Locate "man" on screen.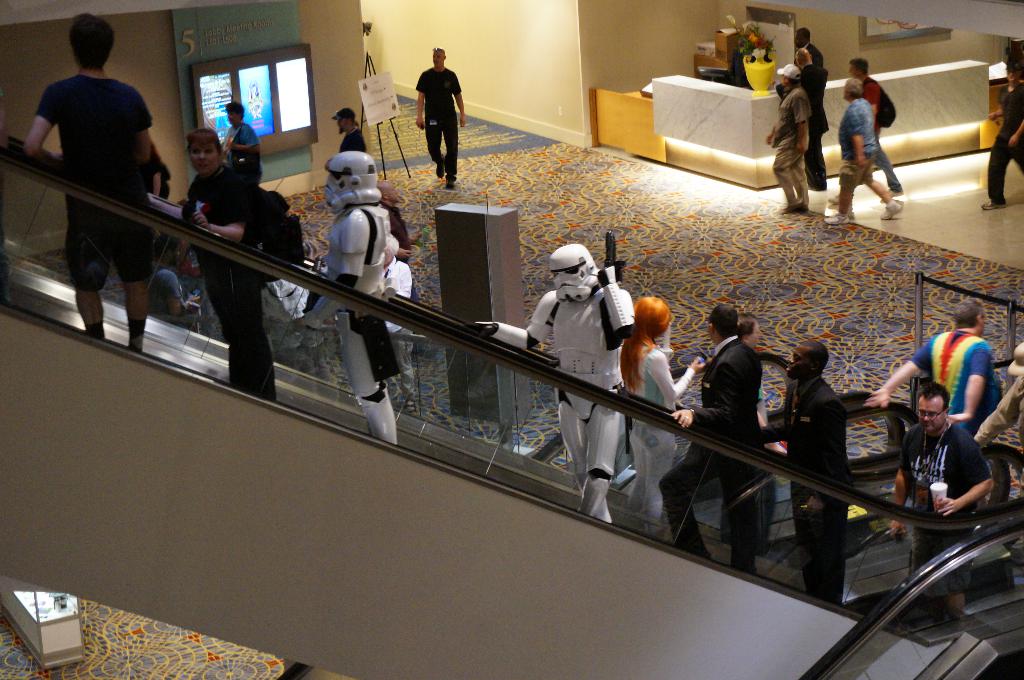
On screen at 383 234 415 415.
